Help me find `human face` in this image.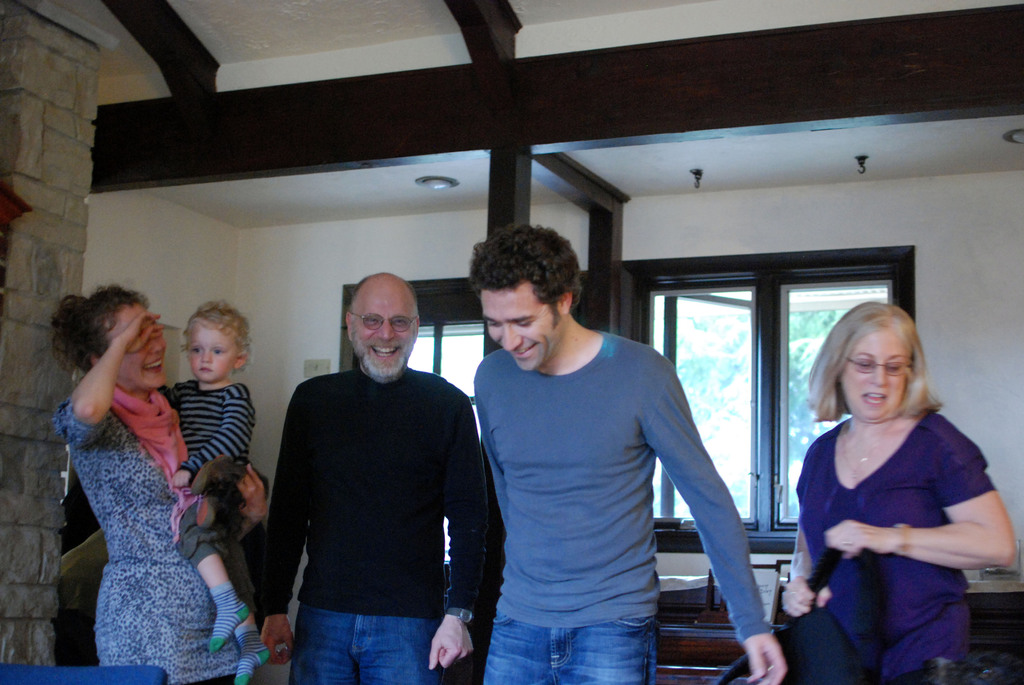
Found it: 185 322 239 384.
